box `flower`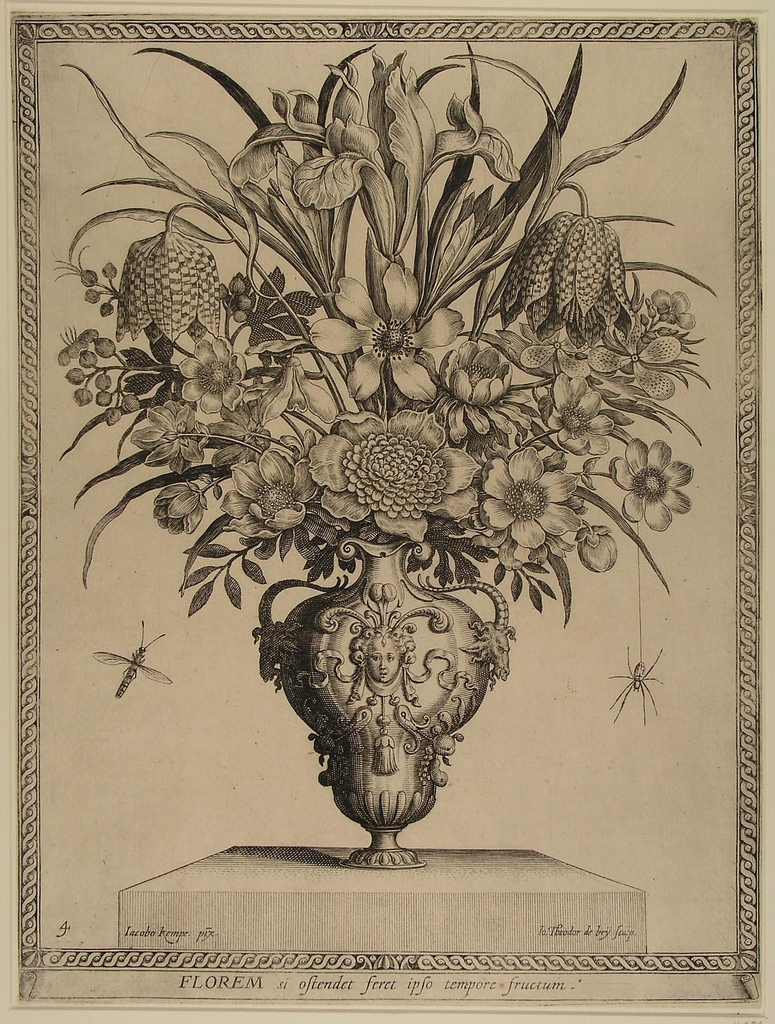
bbox(499, 218, 639, 352)
